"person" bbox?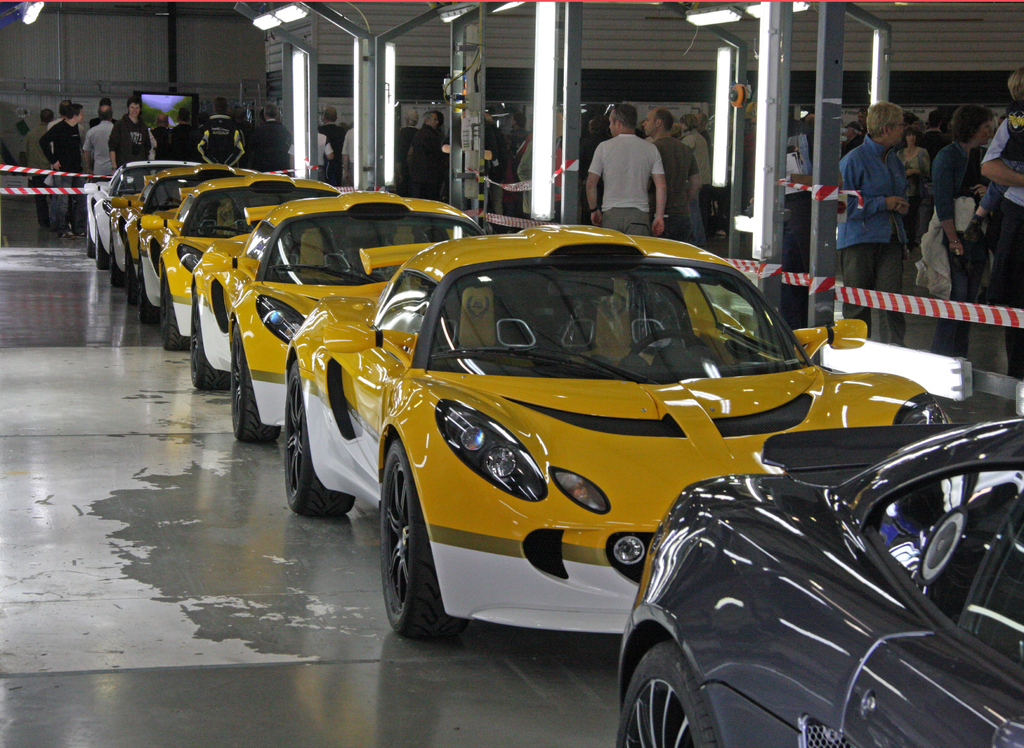
{"left": 897, "top": 126, "right": 928, "bottom": 240}
